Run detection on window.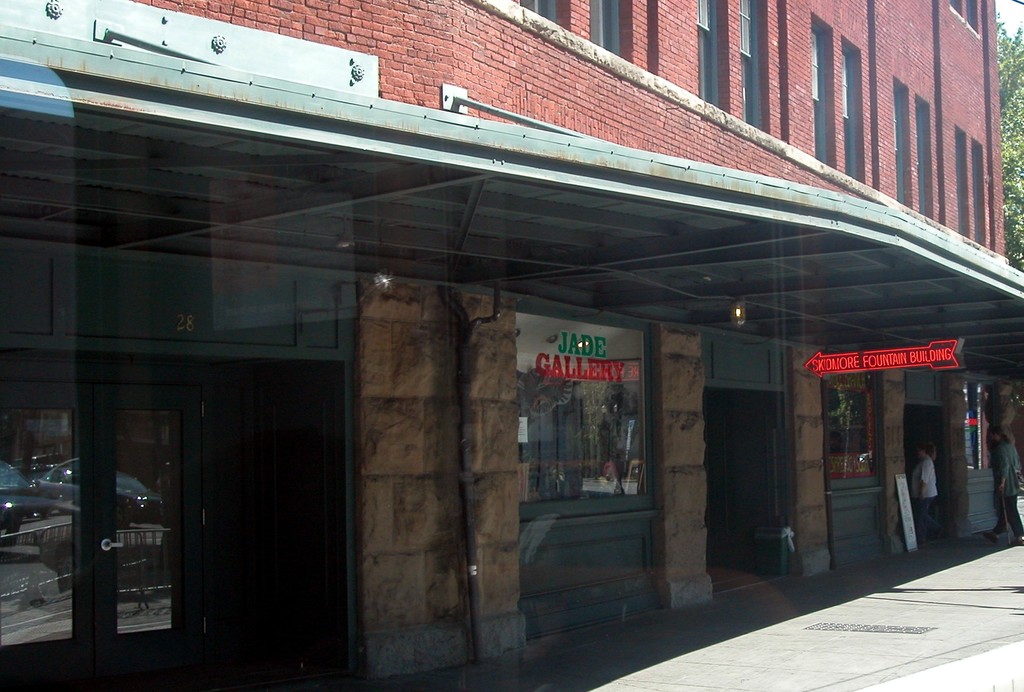
Result: 840:37:865:182.
